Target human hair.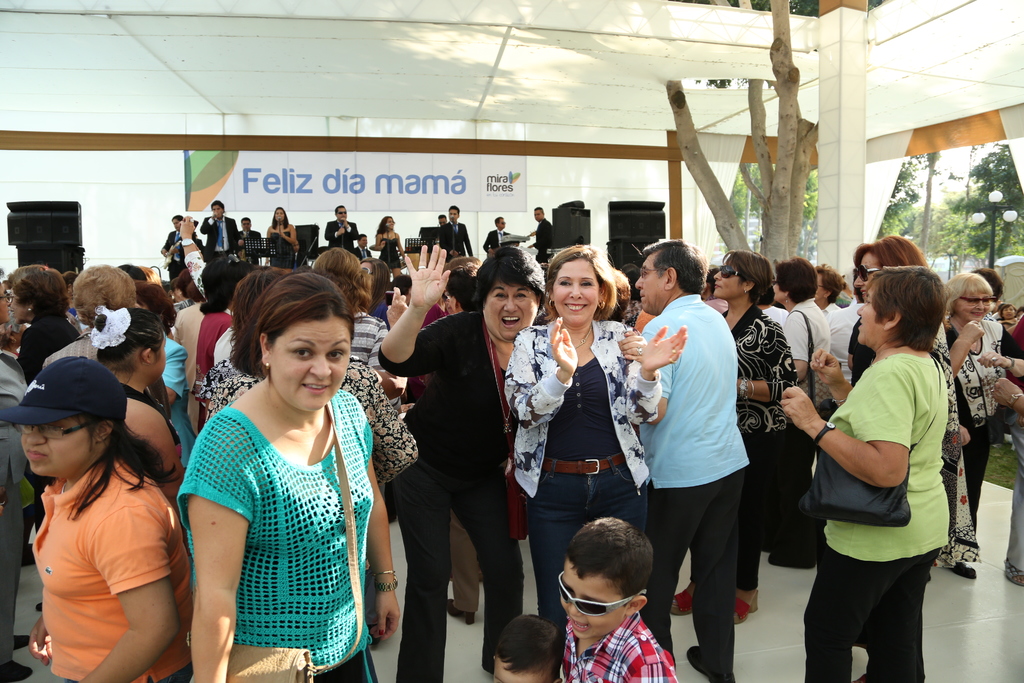
Target region: 540,242,616,324.
